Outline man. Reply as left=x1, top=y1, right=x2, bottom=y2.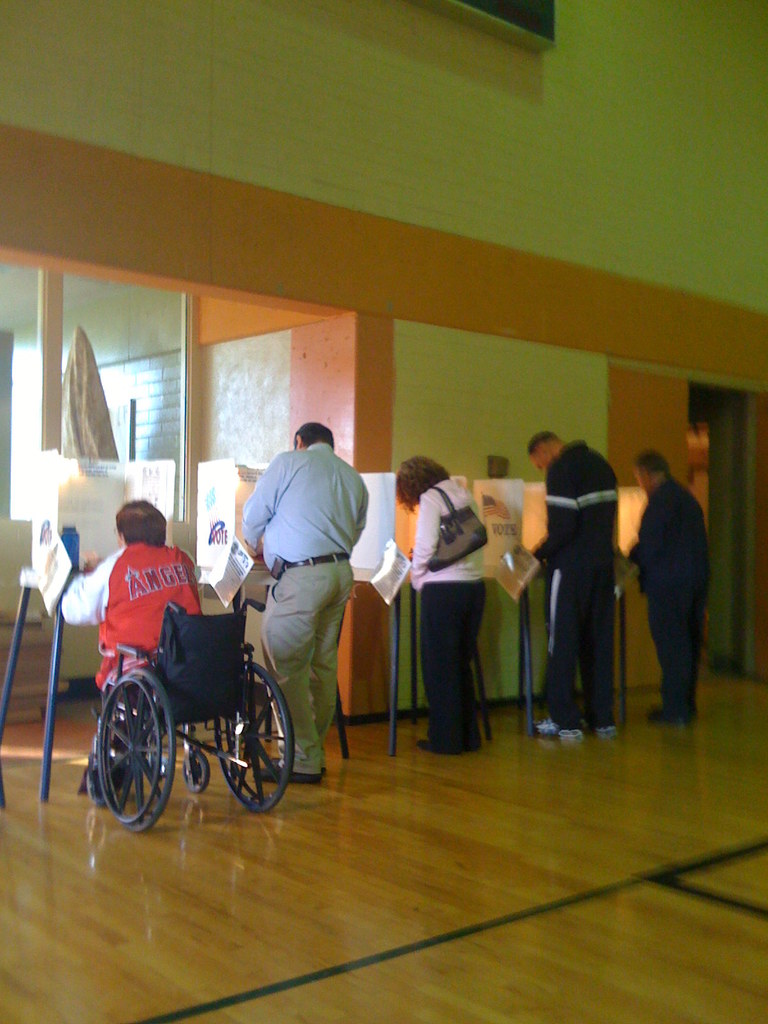
left=242, top=419, right=369, bottom=781.
